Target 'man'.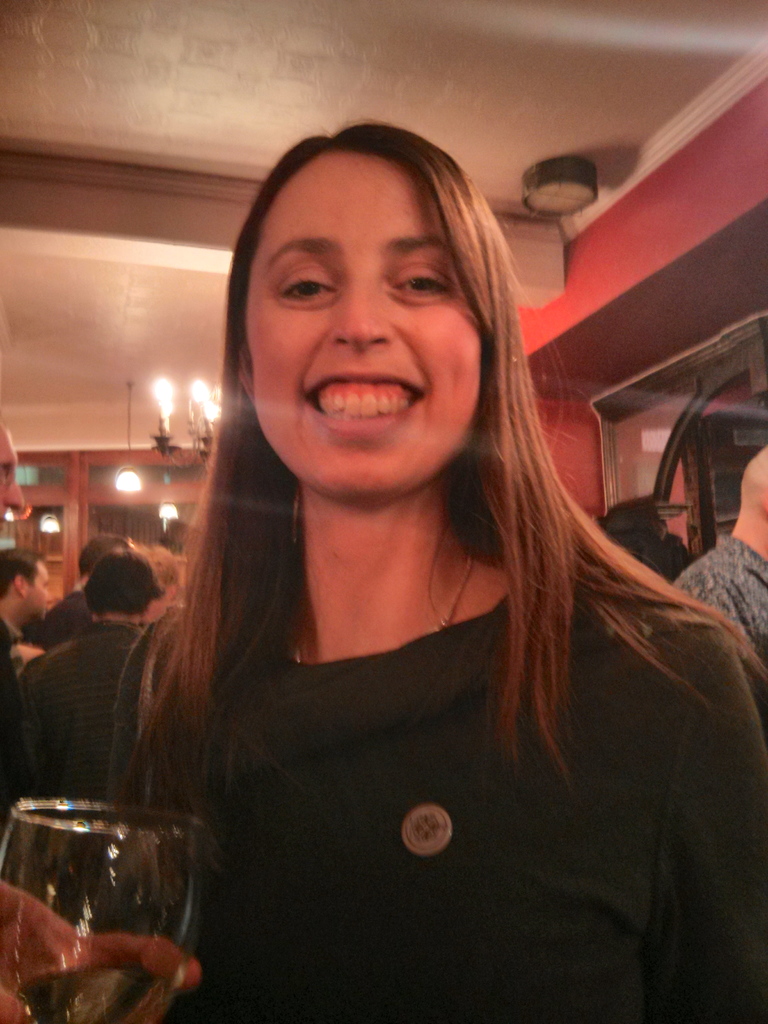
Target region: select_region(0, 541, 167, 808).
